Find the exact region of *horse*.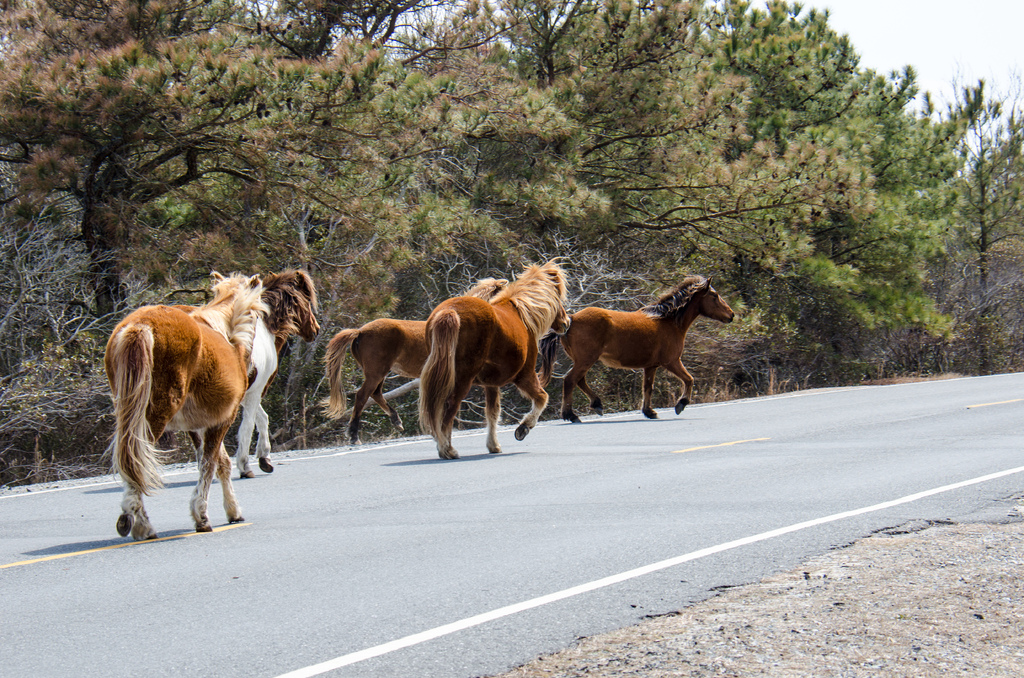
Exact region: region(170, 266, 324, 478).
